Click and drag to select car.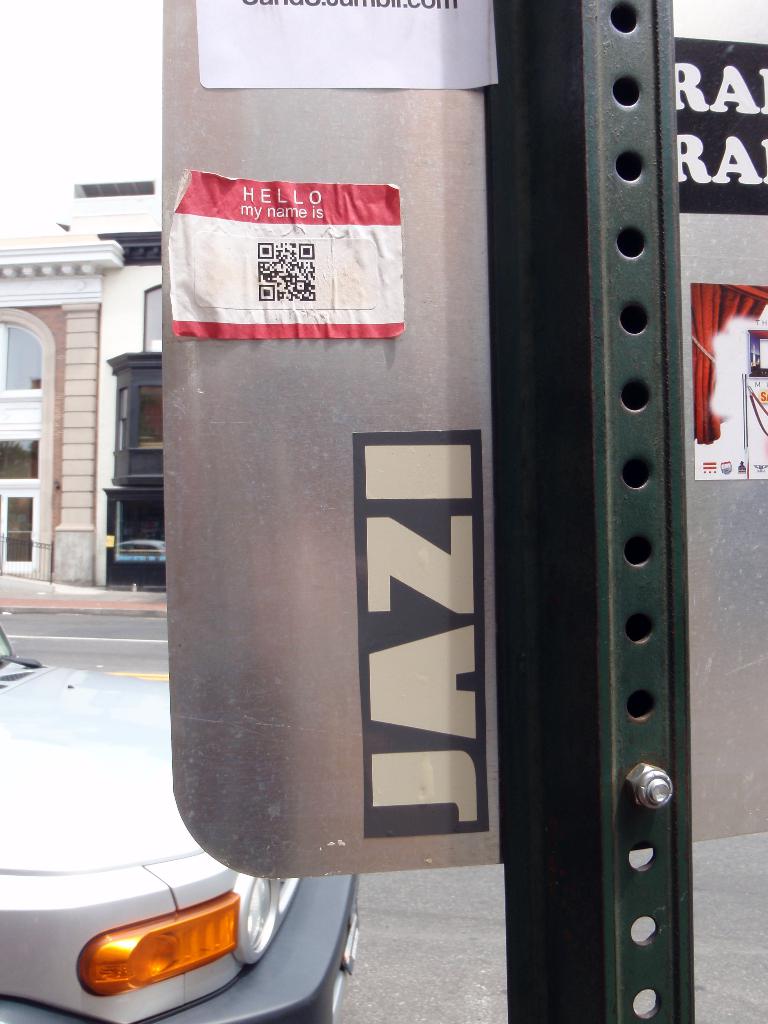
Selection: box=[0, 629, 367, 1021].
